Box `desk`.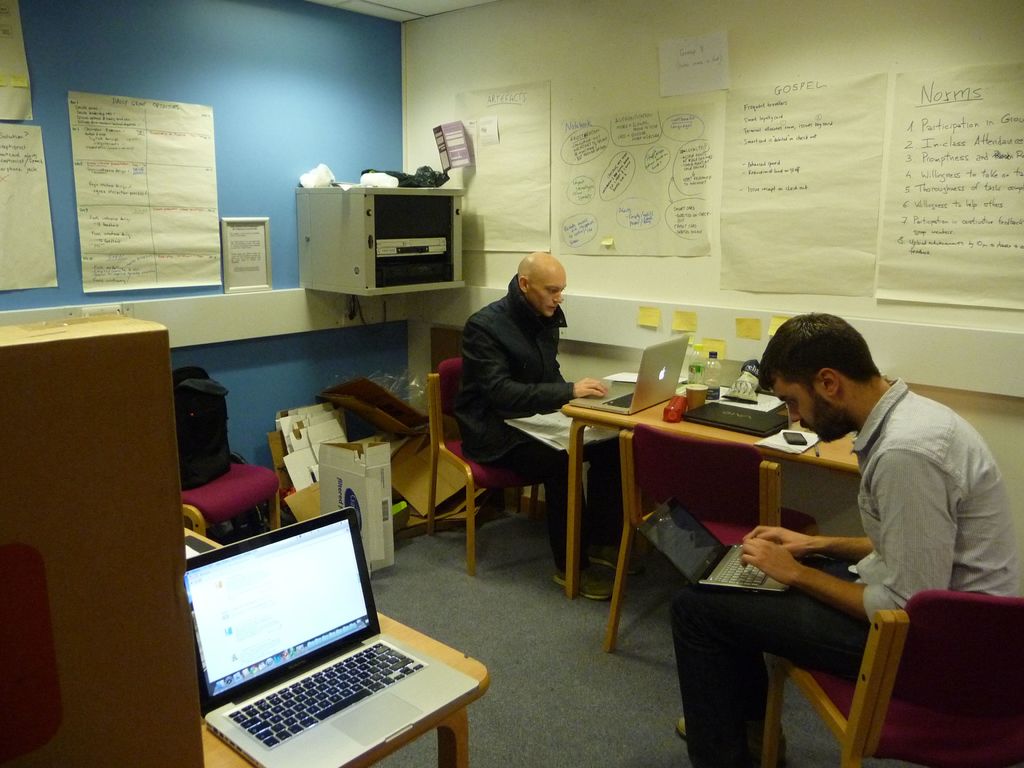
558/375/859/600.
